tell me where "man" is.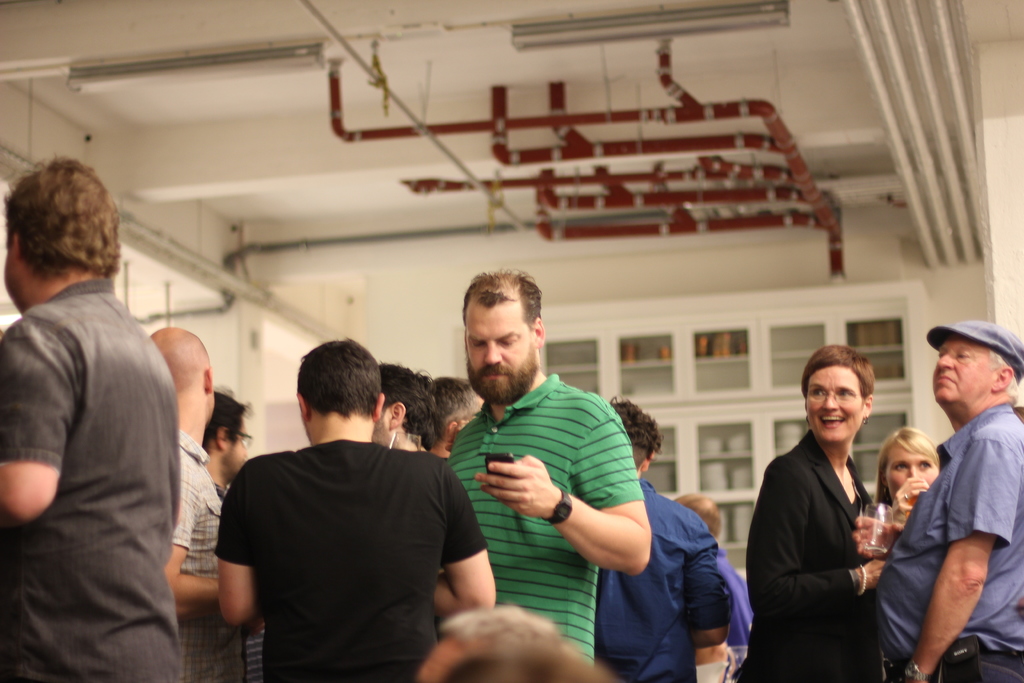
"man" is at l=144, t=321, r=262, b=677.
